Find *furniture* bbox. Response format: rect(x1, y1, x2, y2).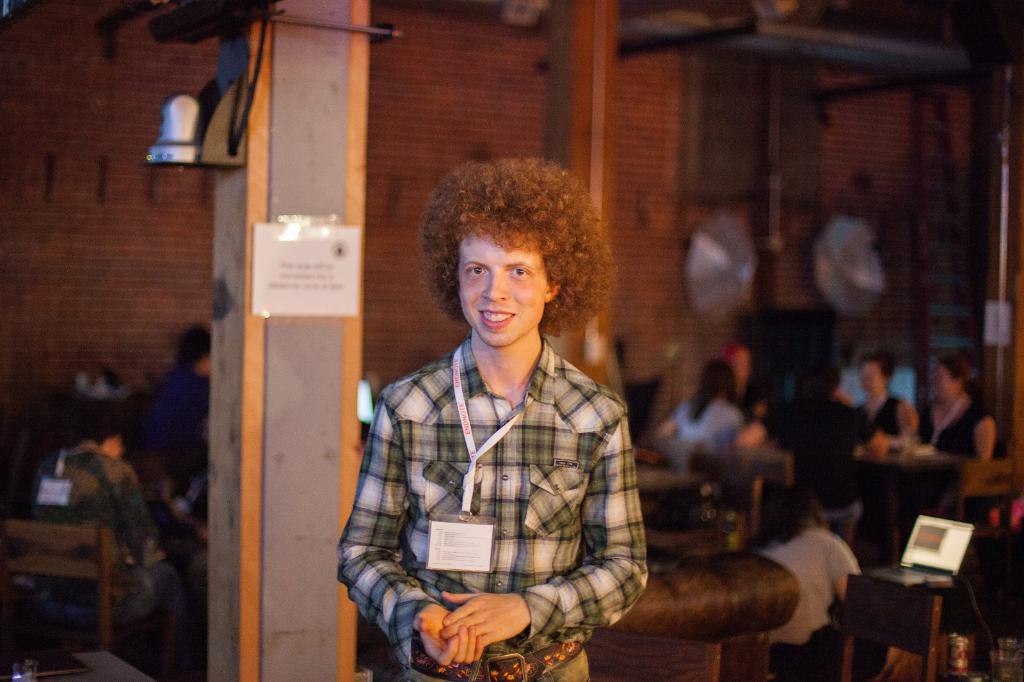
rect(856, 446, 1019, 562).
